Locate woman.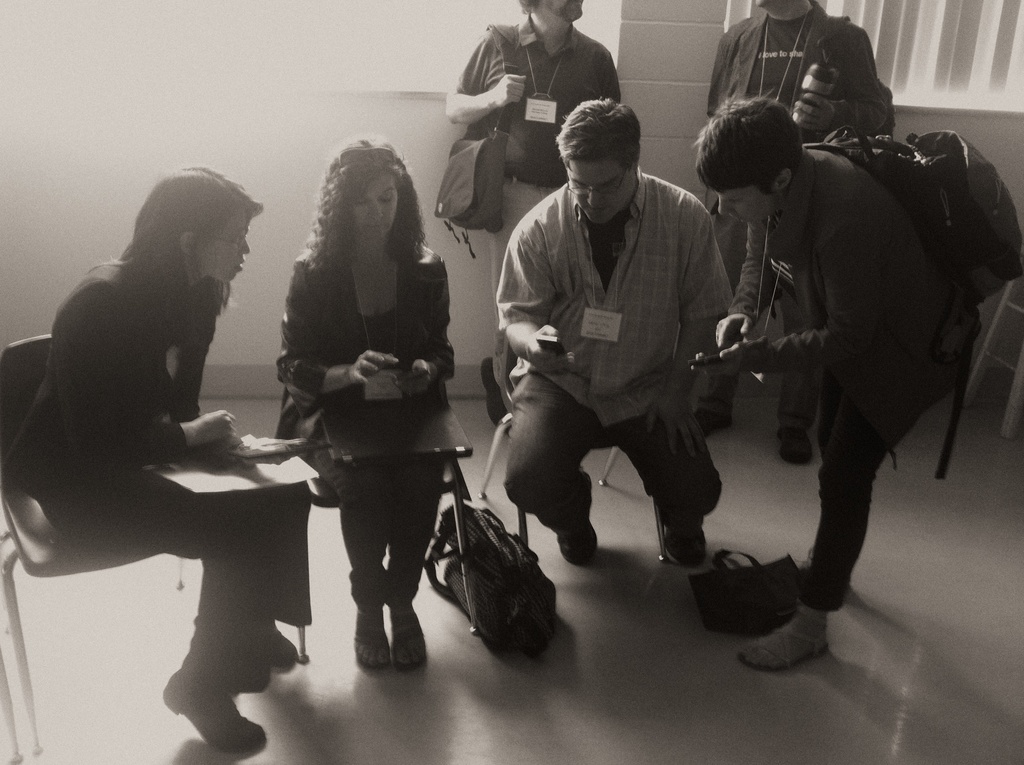
Bounding box: [698,97,972,659].
